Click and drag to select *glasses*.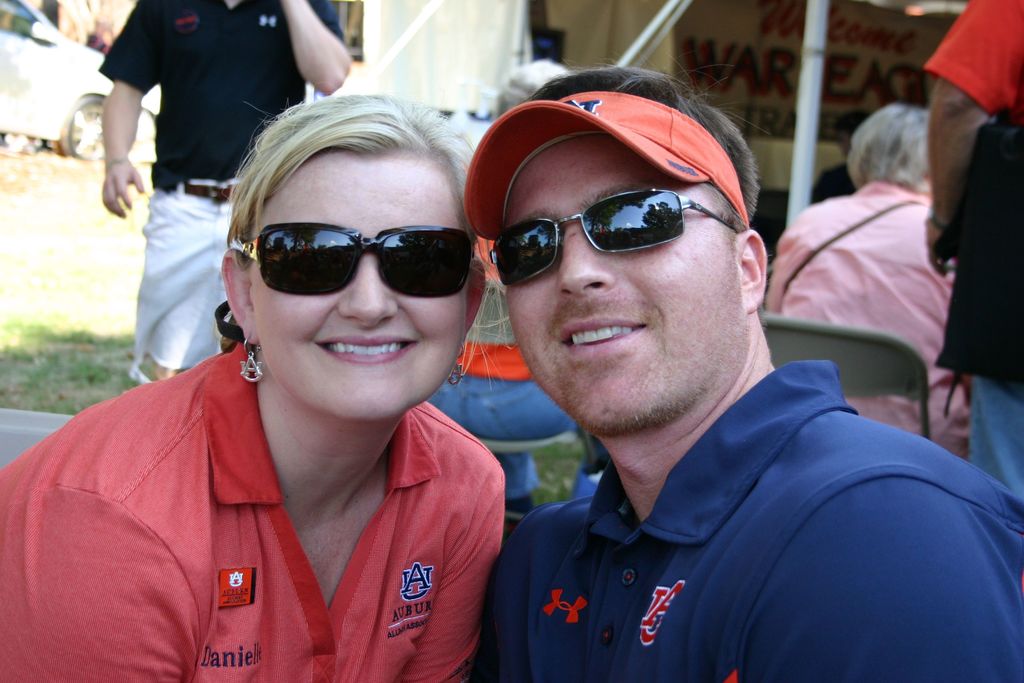
Selection: detection(214, 223, 476, 299).
